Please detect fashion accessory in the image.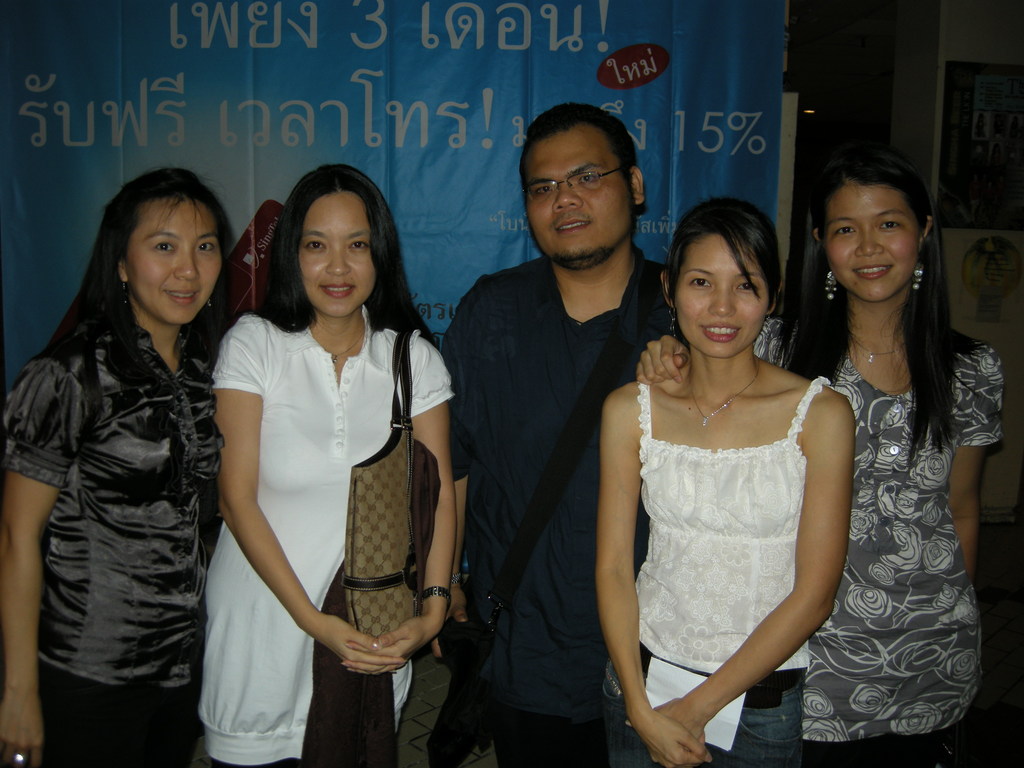
(x1=119, y1=280, x2=125, y2=310).
